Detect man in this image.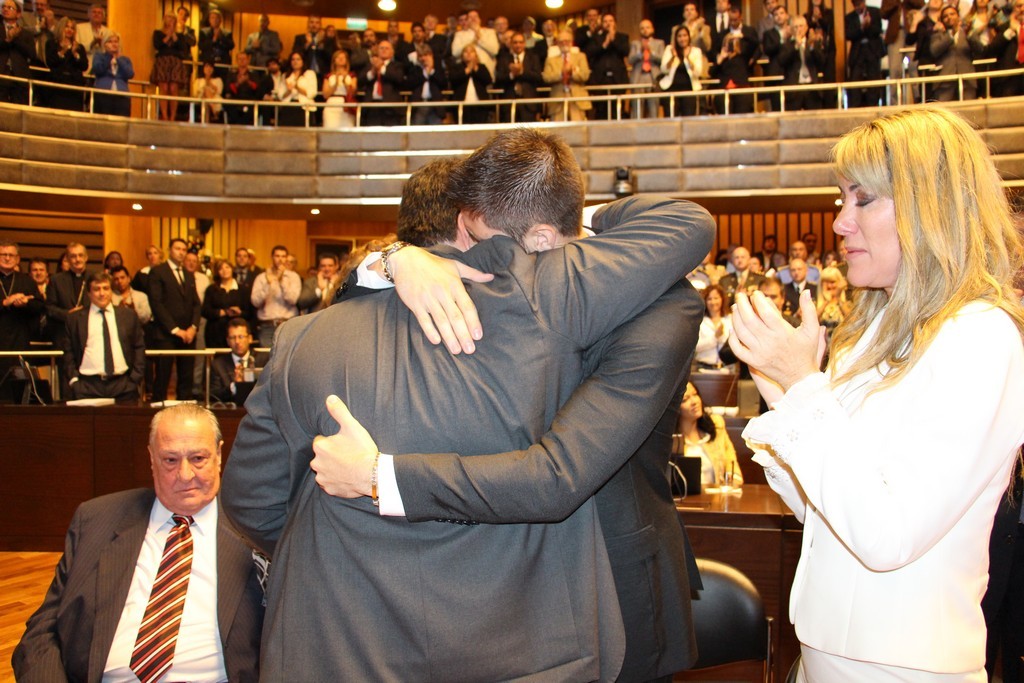
Detection: 43, 238, 92, 316.
